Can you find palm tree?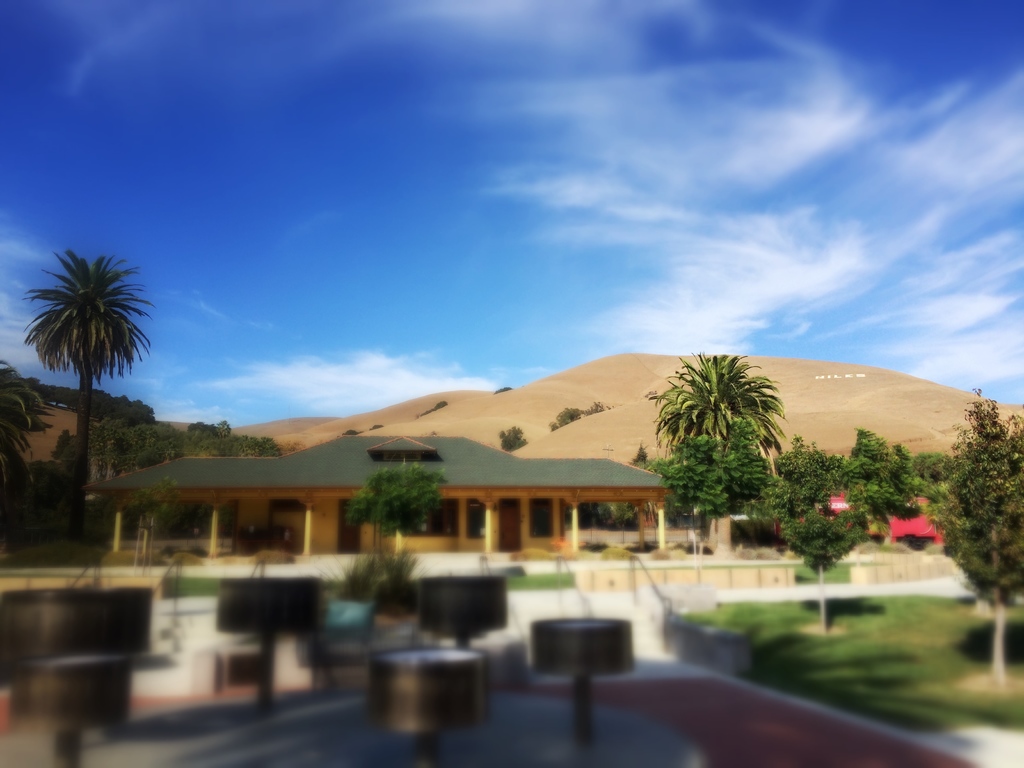
Yes, bounding box: (0,355,55,556).
